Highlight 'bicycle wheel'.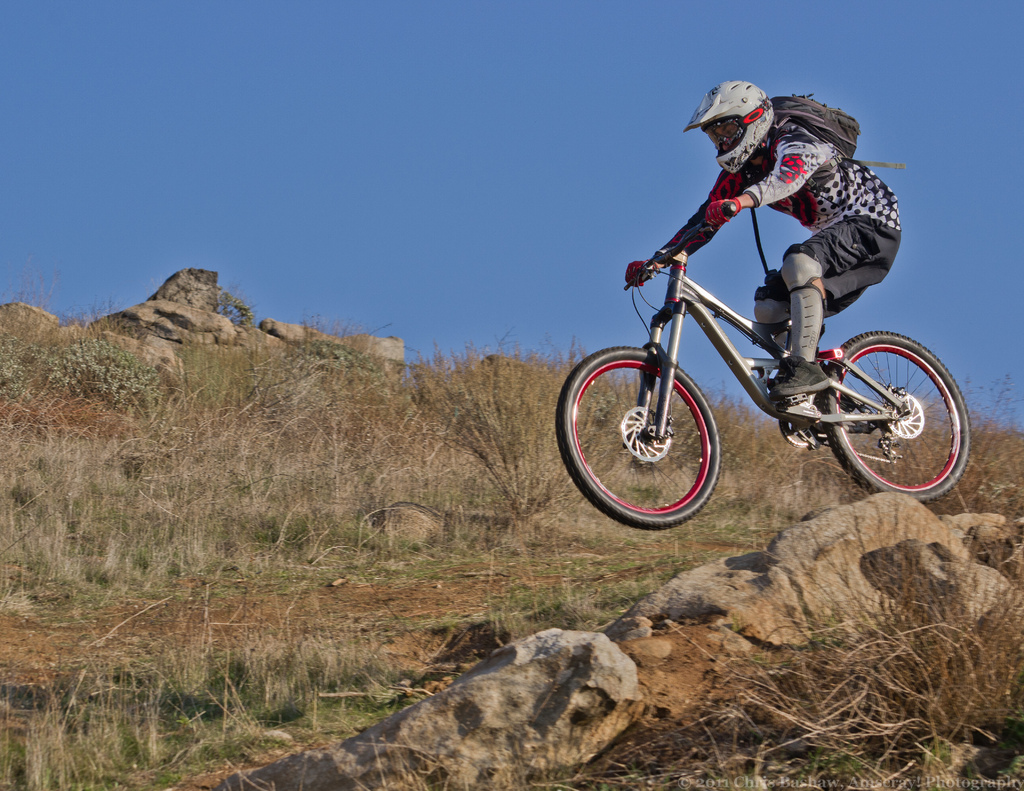
Highlighted region: locate(825, 315, 961, 491).
